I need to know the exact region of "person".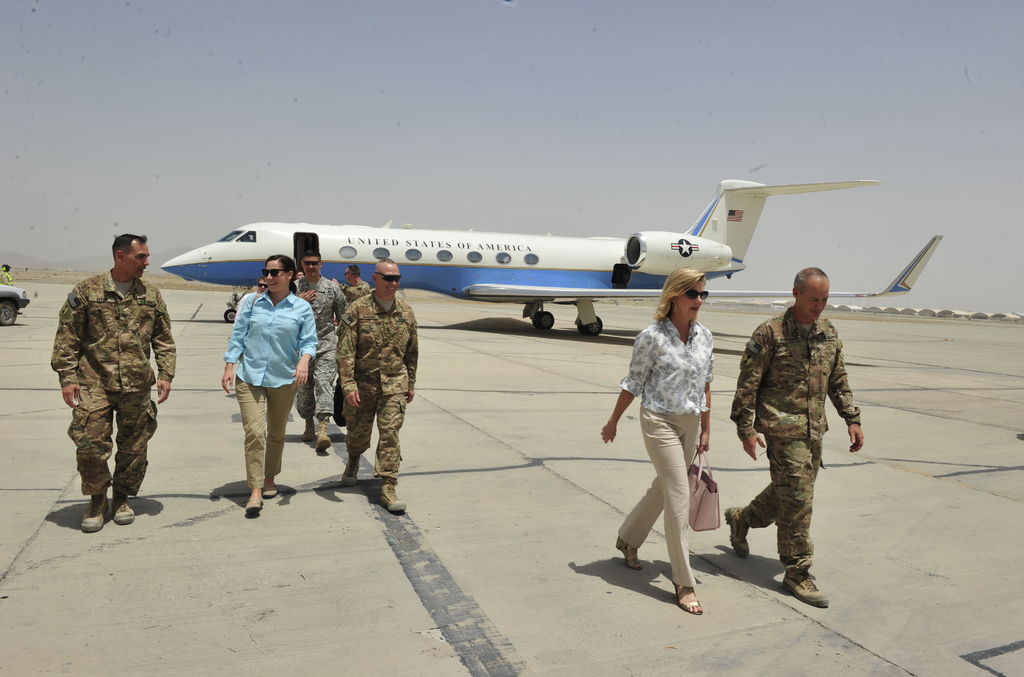
Region: l=600, t=268, r=717, b=617.
